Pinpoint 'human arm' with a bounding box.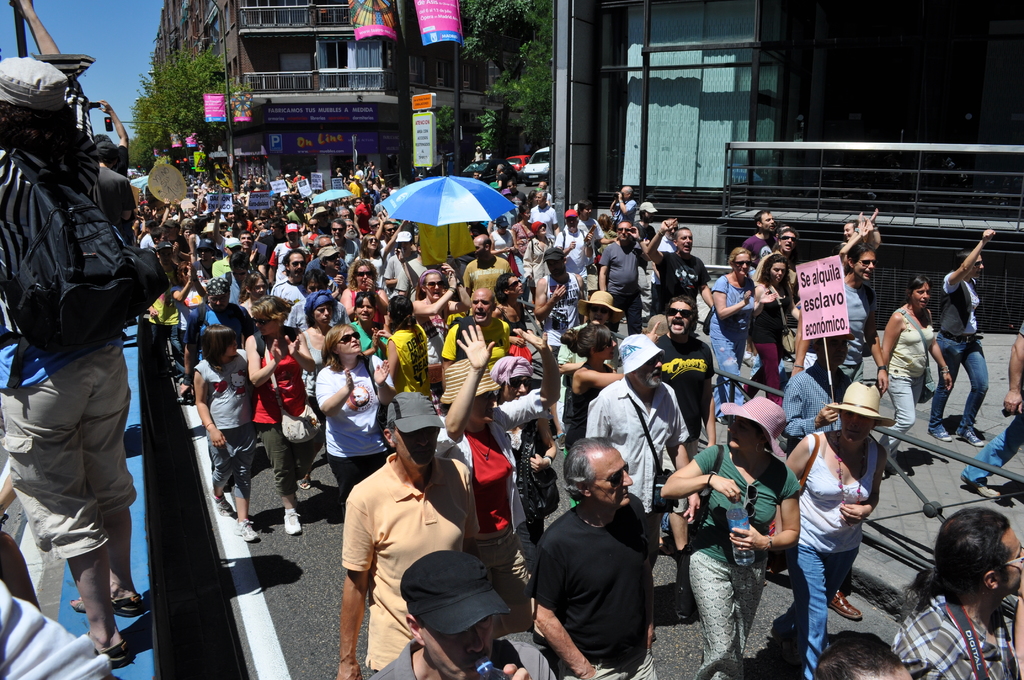
crop(415, 269, 449, 327).
